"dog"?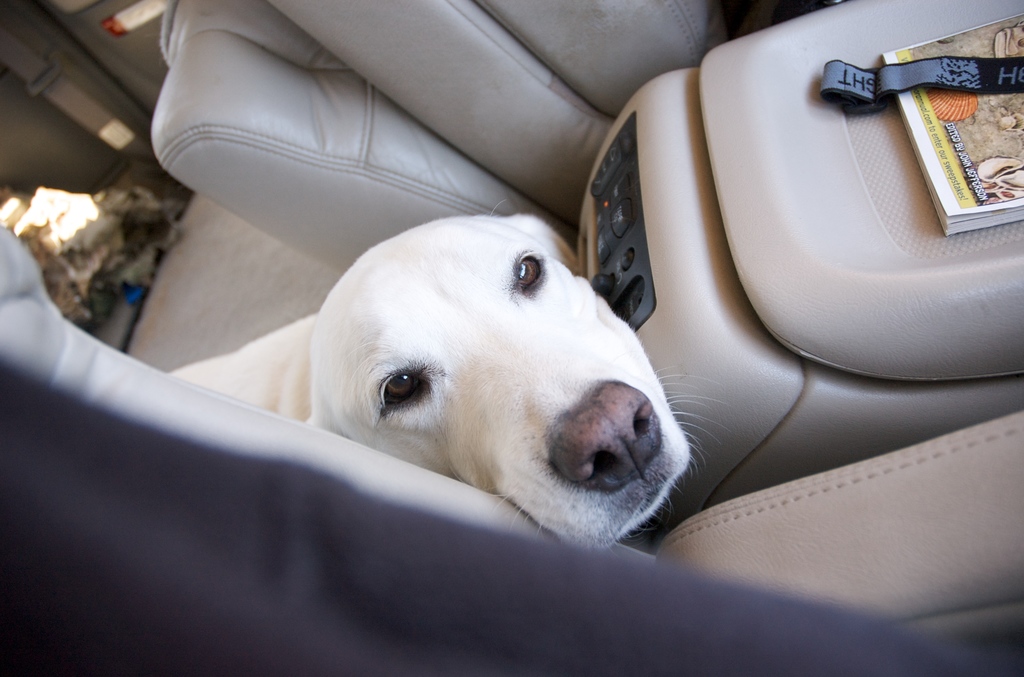
(x1=168, y1=199, x2=733, y2=556)
